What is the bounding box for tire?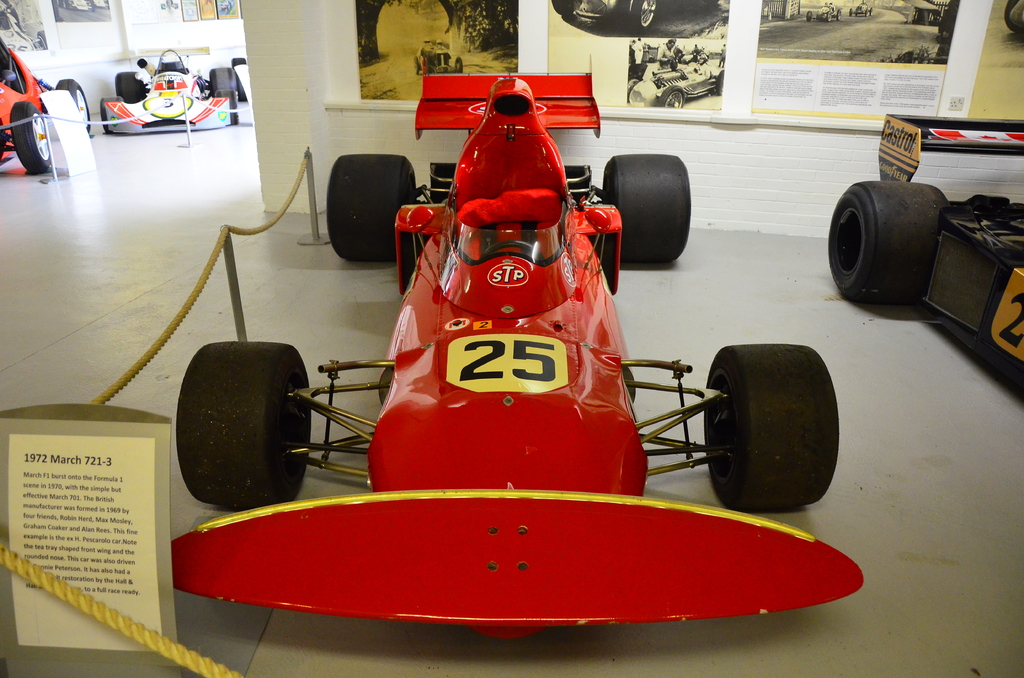
[x1=824, y1=180, x2=934, y2=302].
